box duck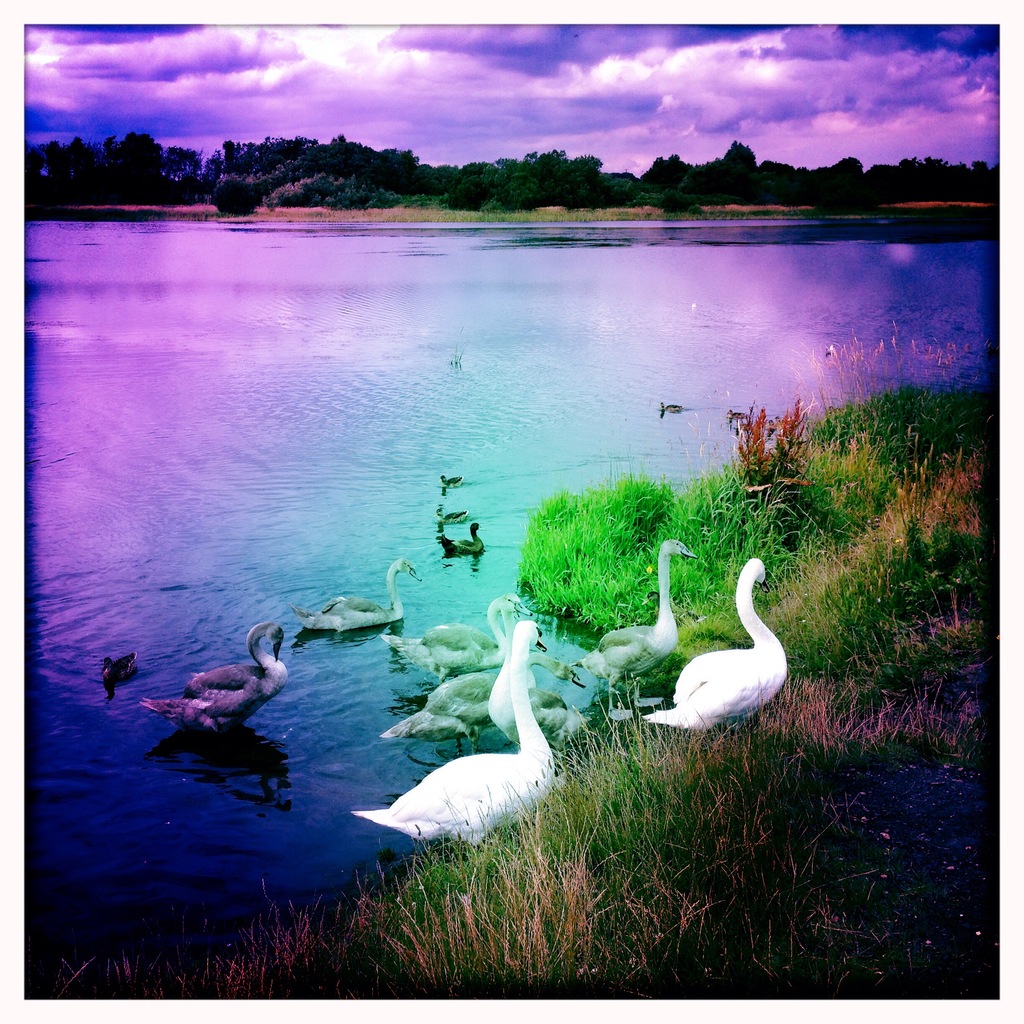
x1=404 y1=591 x2=535 y2=650
